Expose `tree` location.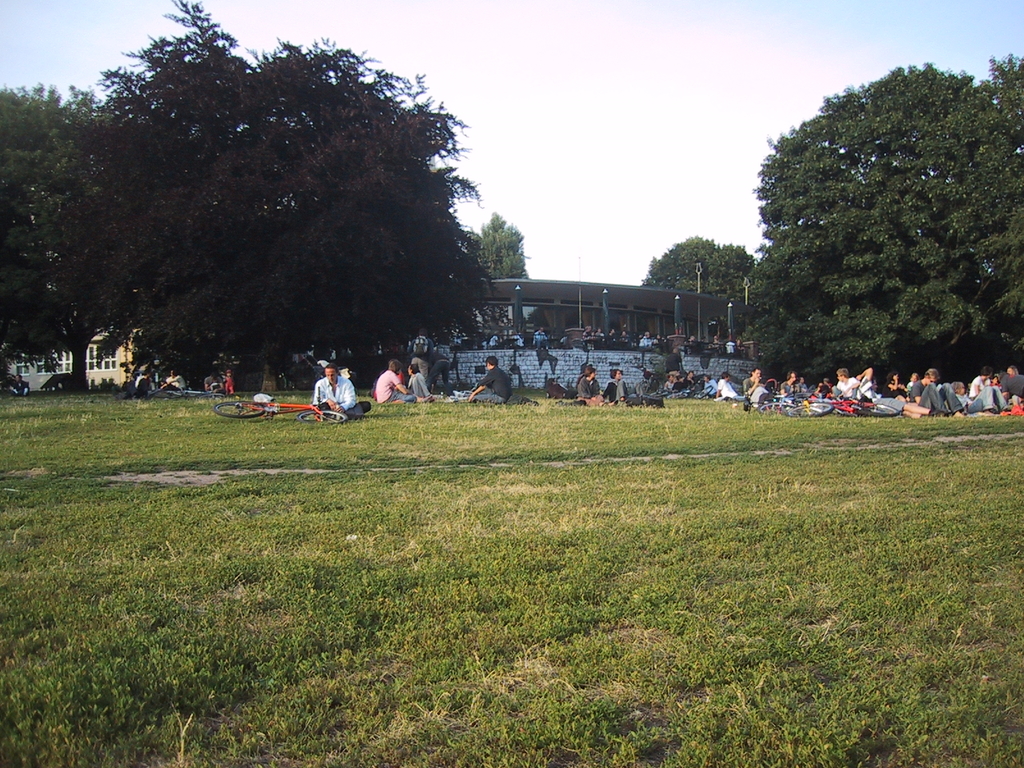
Exposed at l=735, t=51, r=1004, b=404.
